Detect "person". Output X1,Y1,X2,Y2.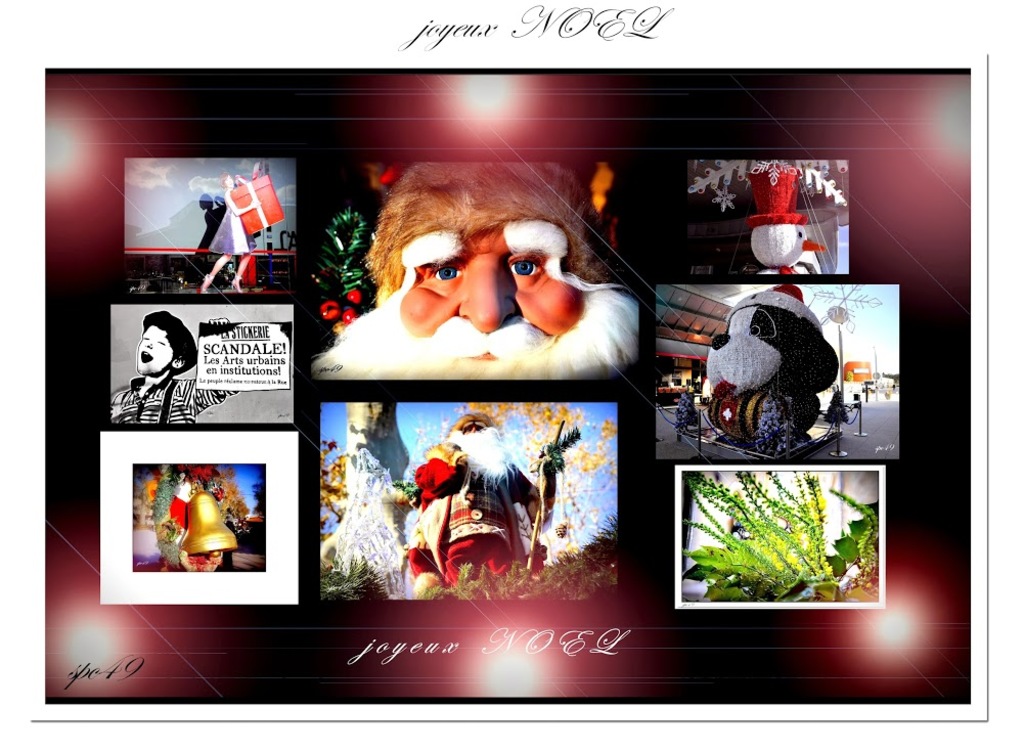
410,402,559,603.
